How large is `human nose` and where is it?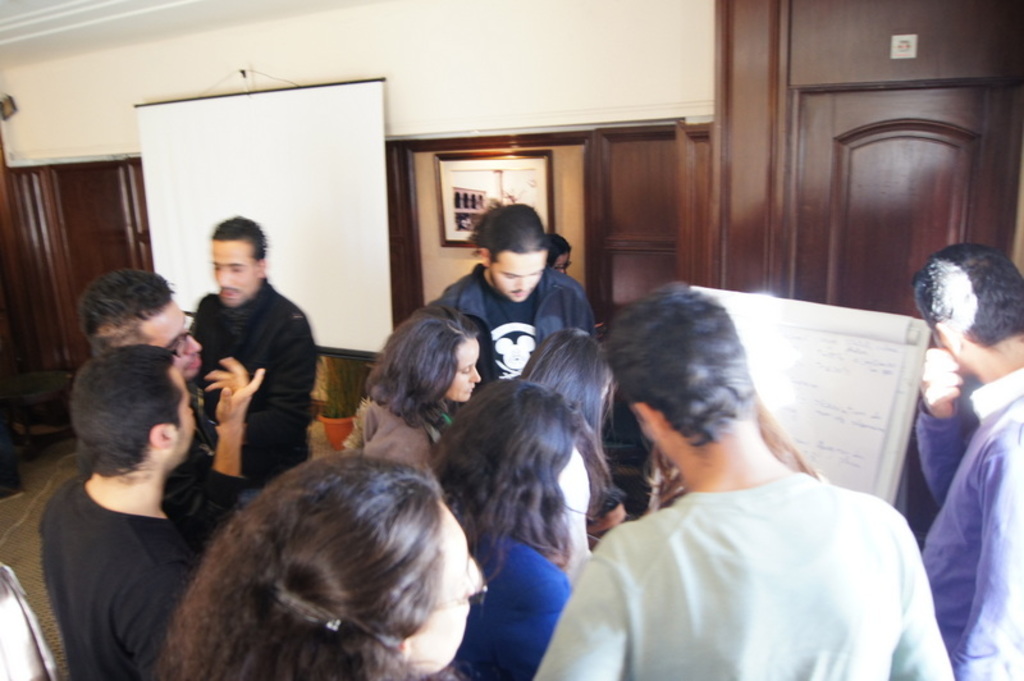
Bounding box: {"left": 468, "top": 369, "right": 480, "bottom": 384}.
